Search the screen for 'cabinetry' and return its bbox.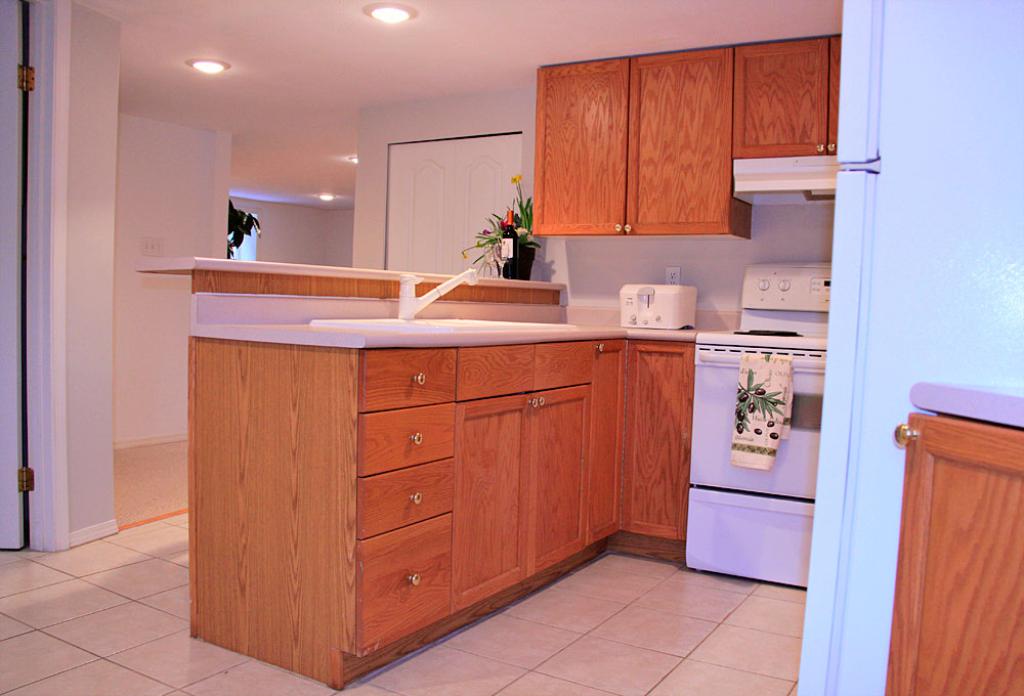
Found: rect(528, 53, 765, 249).
